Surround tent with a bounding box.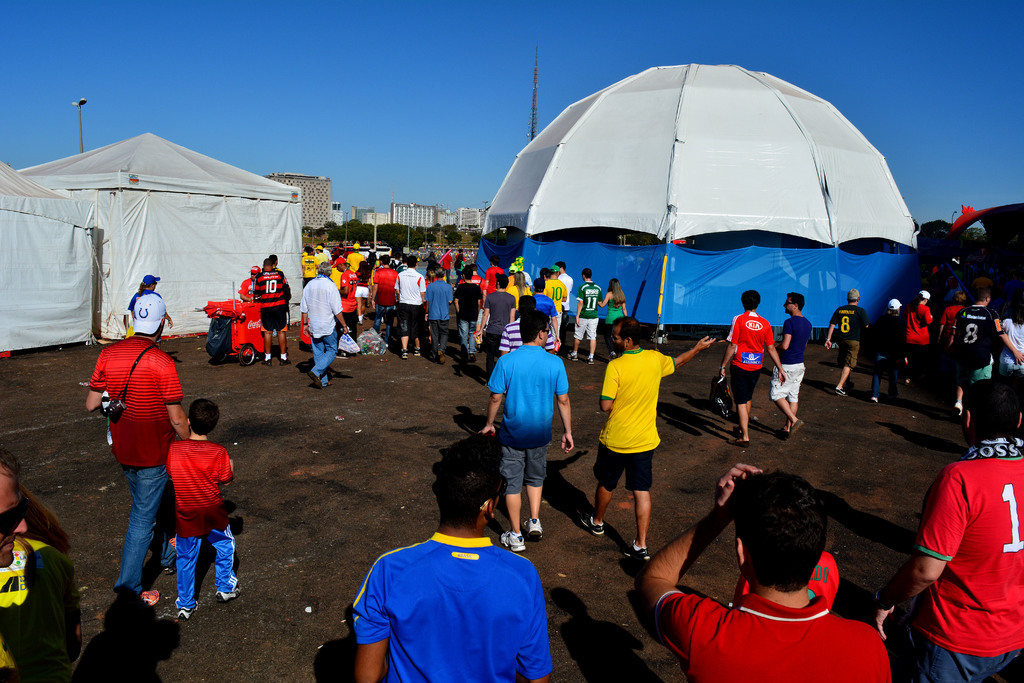
0,161,99,359.
